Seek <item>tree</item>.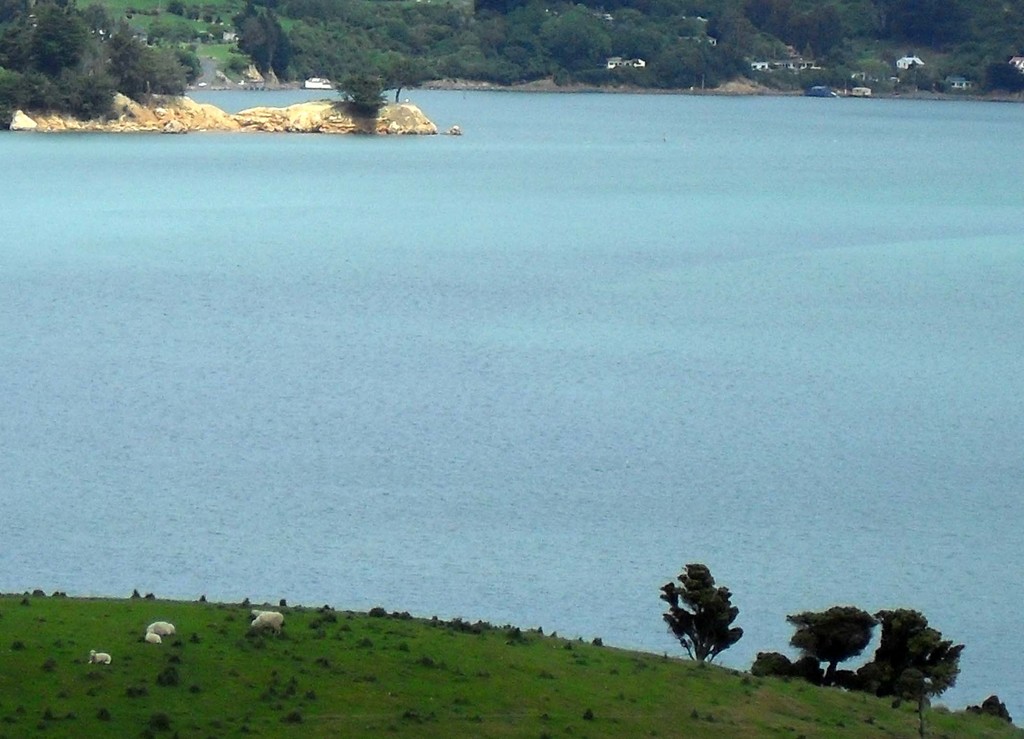
(left=787, top=605, right=879, bottom=684).
